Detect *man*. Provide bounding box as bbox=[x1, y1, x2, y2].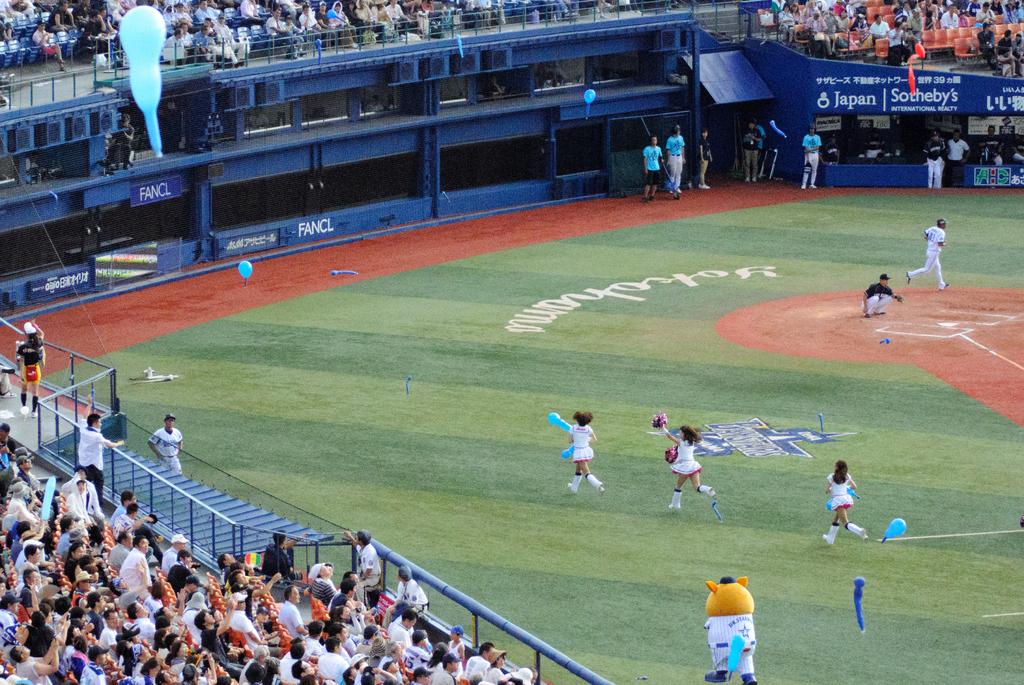
bbox=[798, 122, 824, 190].
